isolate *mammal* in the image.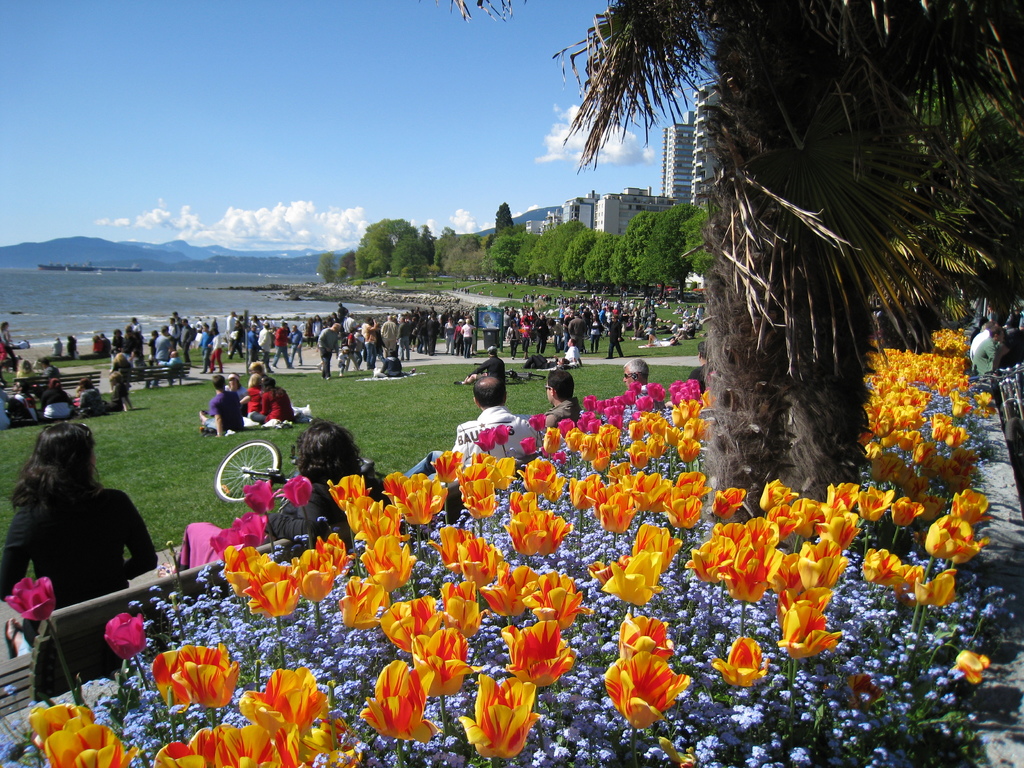
Isolated region: <bbox>396, 376, 543, 484</bbox>.
